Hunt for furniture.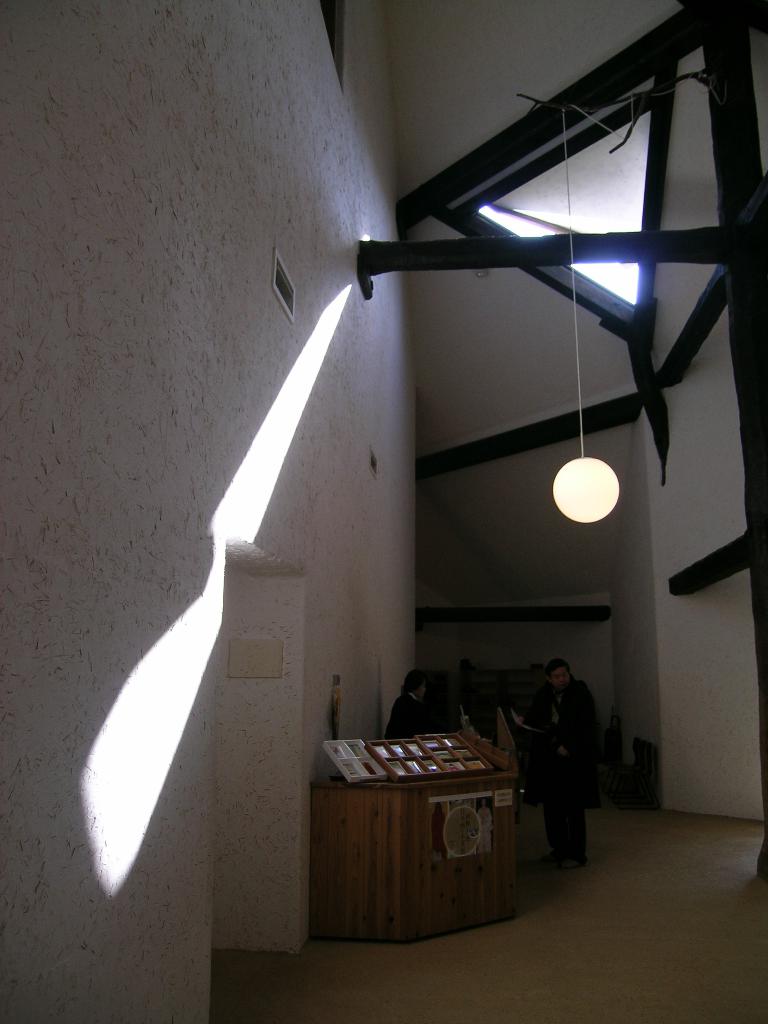
Hunted down at {"left": 310, "top": 732, "right": 523, "bottom": 951}.
